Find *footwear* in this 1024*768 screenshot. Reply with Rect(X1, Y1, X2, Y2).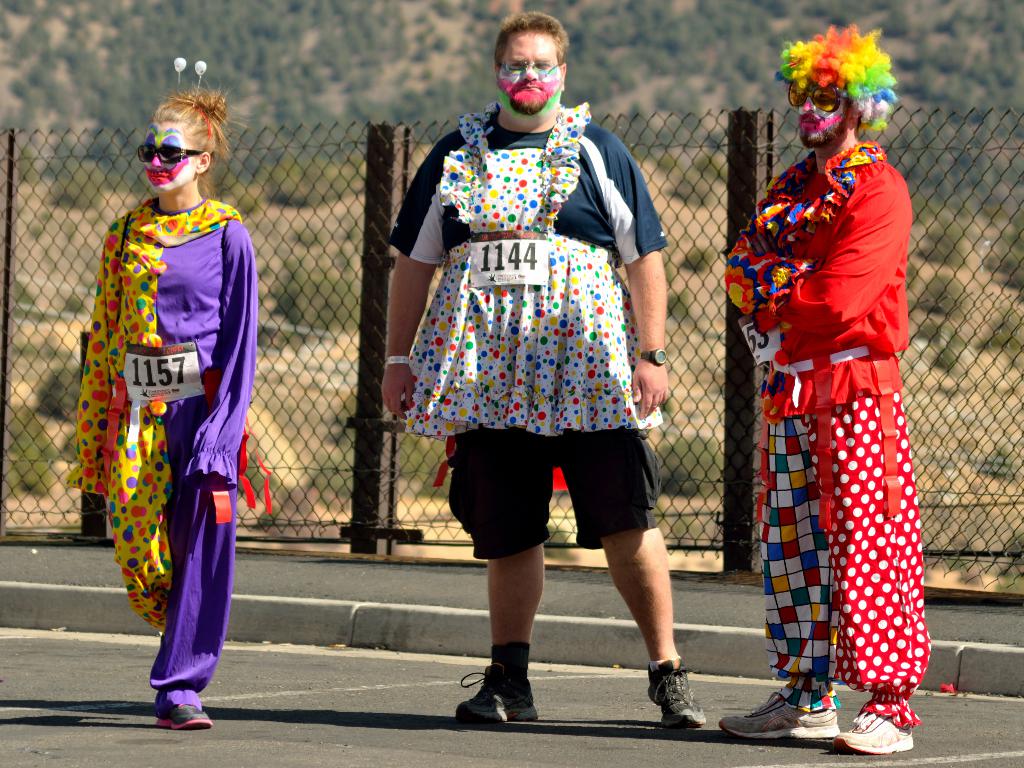
Rect(159, 699, 216, 723).
